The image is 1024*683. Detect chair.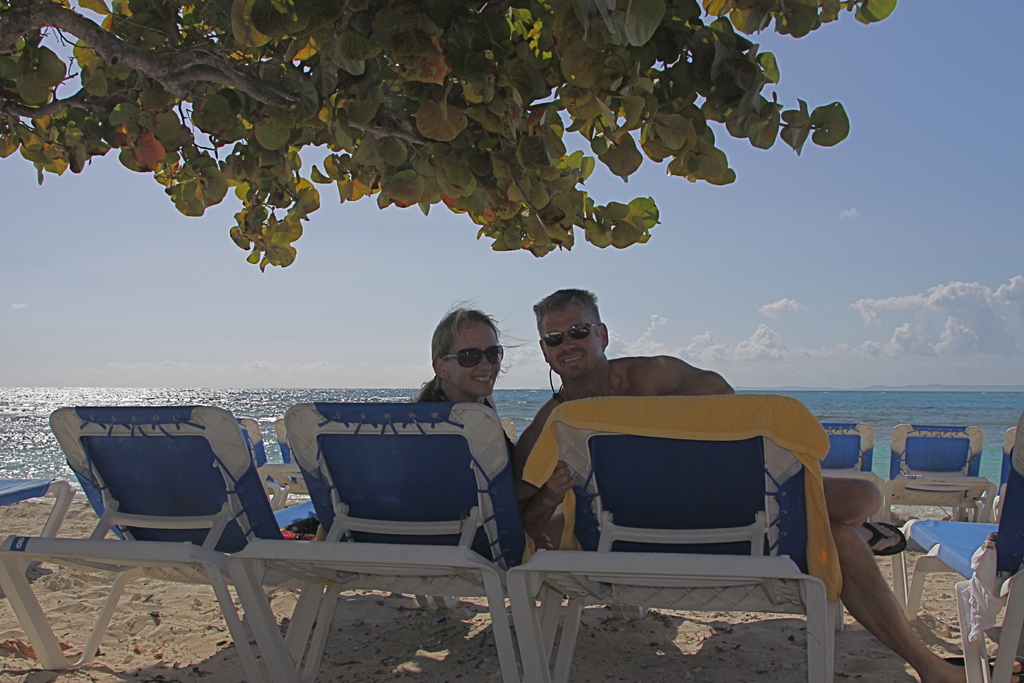
Detection: (x1=982, y1=431, x2=1023, y2=525).
